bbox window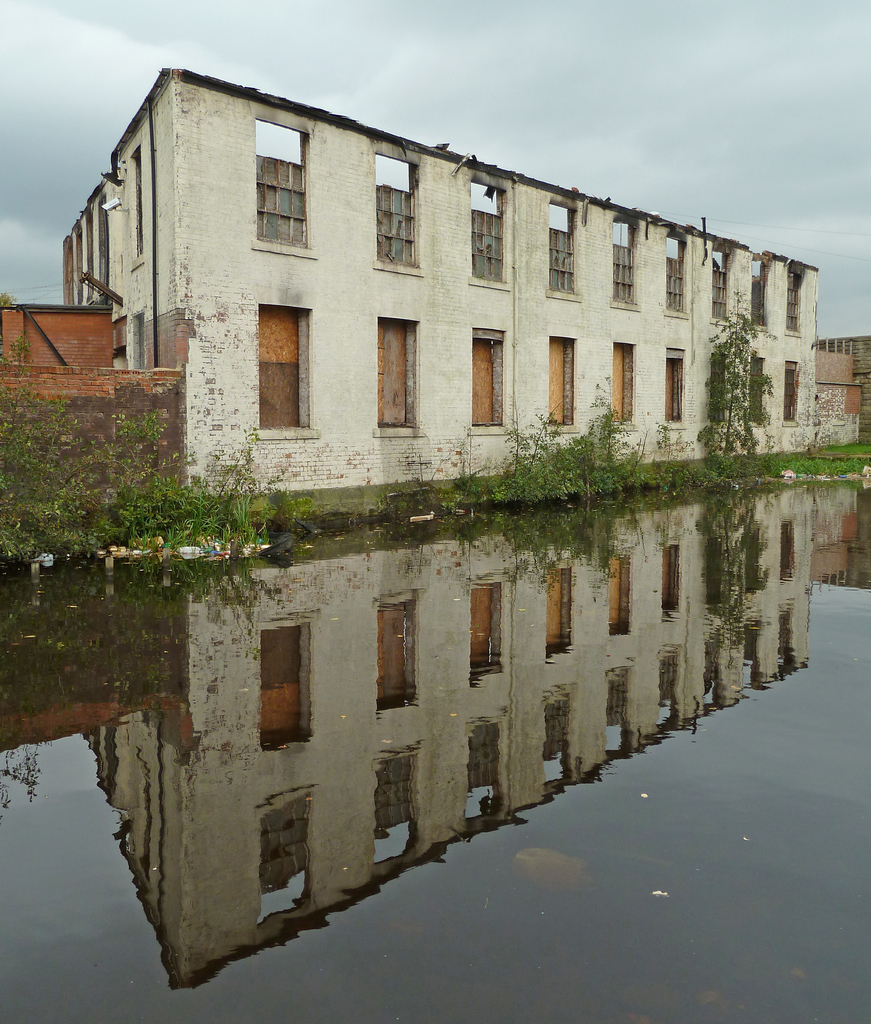
249 611 318 716
